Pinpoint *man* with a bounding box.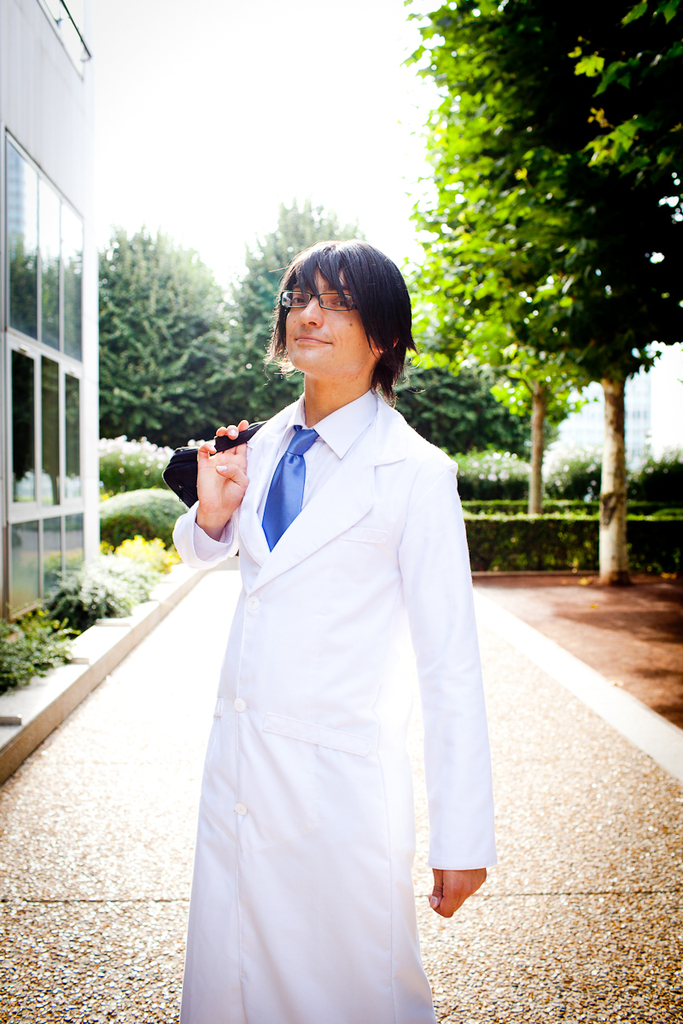
locate(140, 189, 500, 1001).
